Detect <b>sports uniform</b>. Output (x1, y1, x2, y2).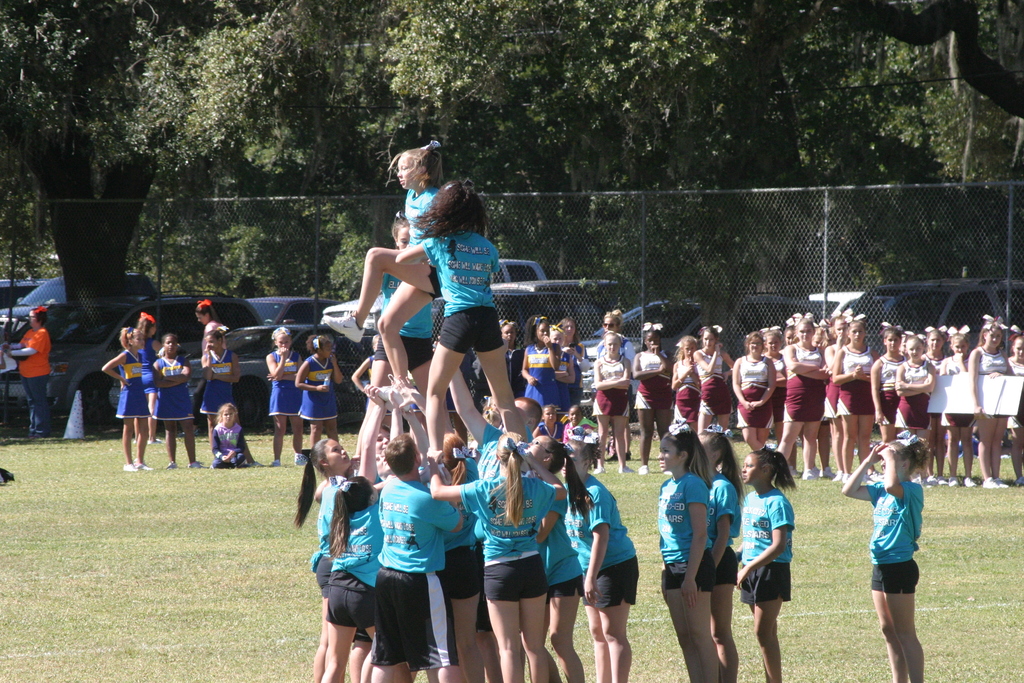
(321, 188, 439, 400).
